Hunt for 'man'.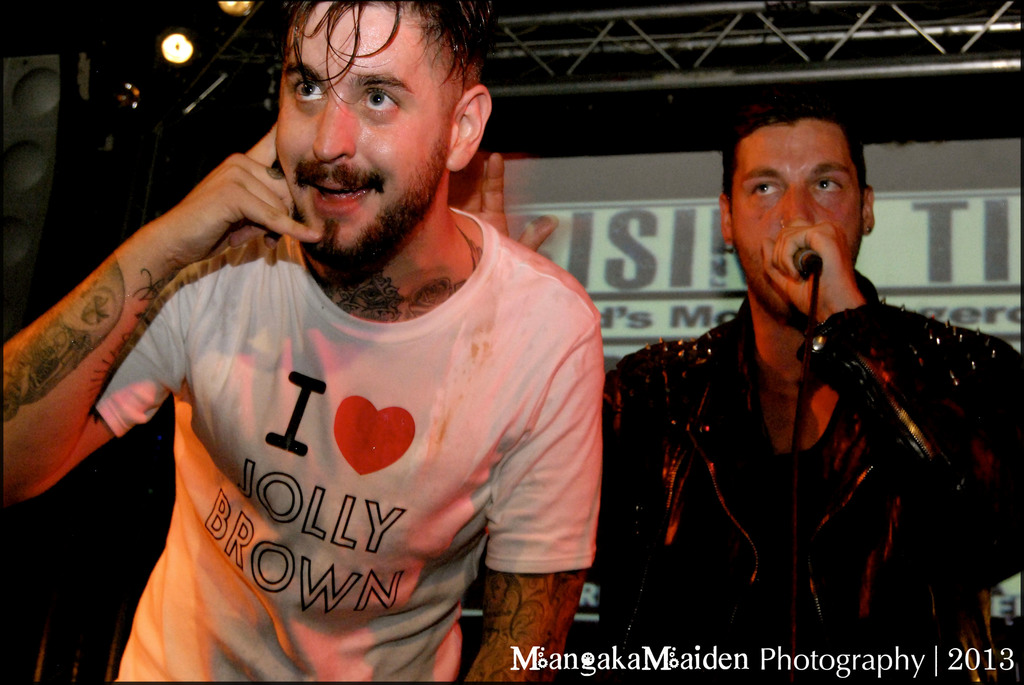
Hunted down at detection(576, 105, 990, 654).
